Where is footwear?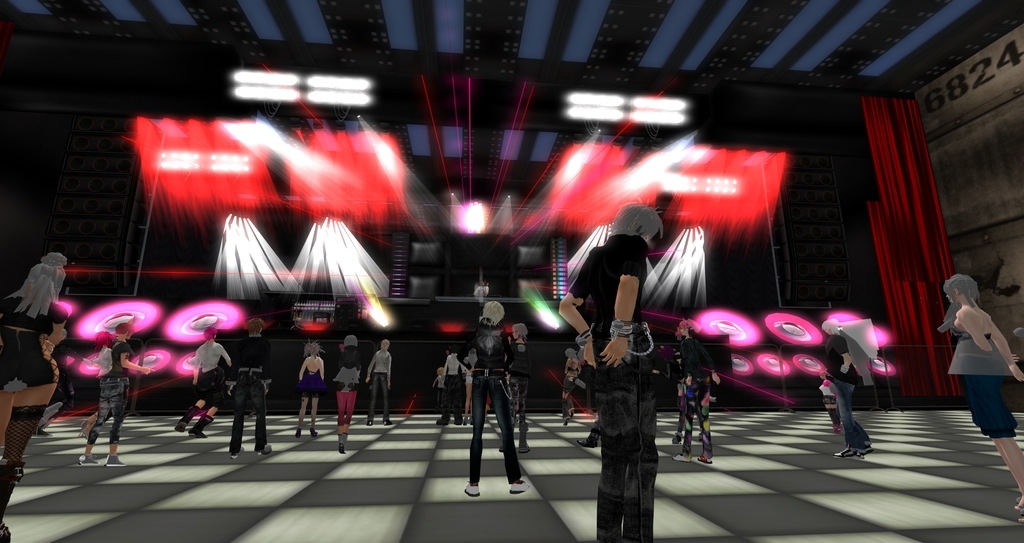
bbox=(858, 448, 872, 455).
